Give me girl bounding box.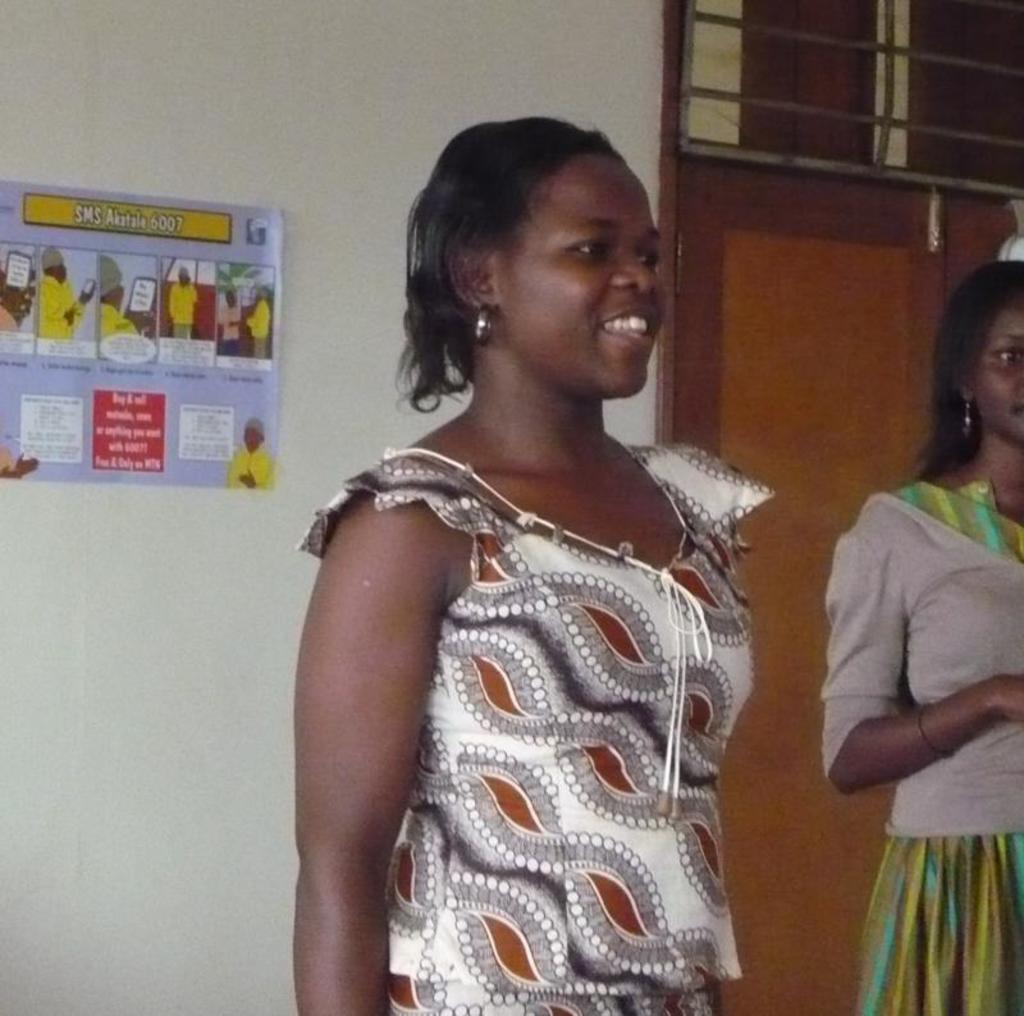
x1=294 y1=116 x2=777 y2=1015.
